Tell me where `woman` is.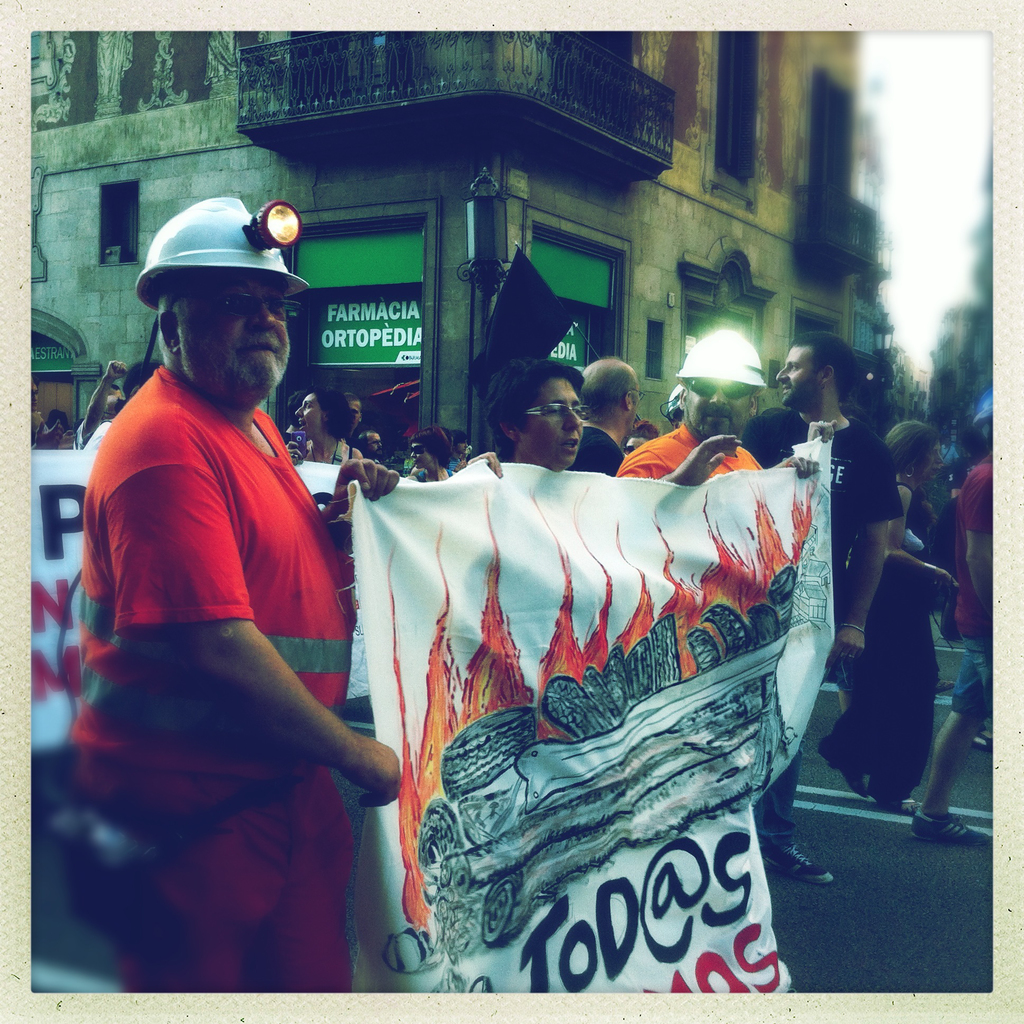
`woman` is at (x1=285, y1=390, x2=364, y2=466).
